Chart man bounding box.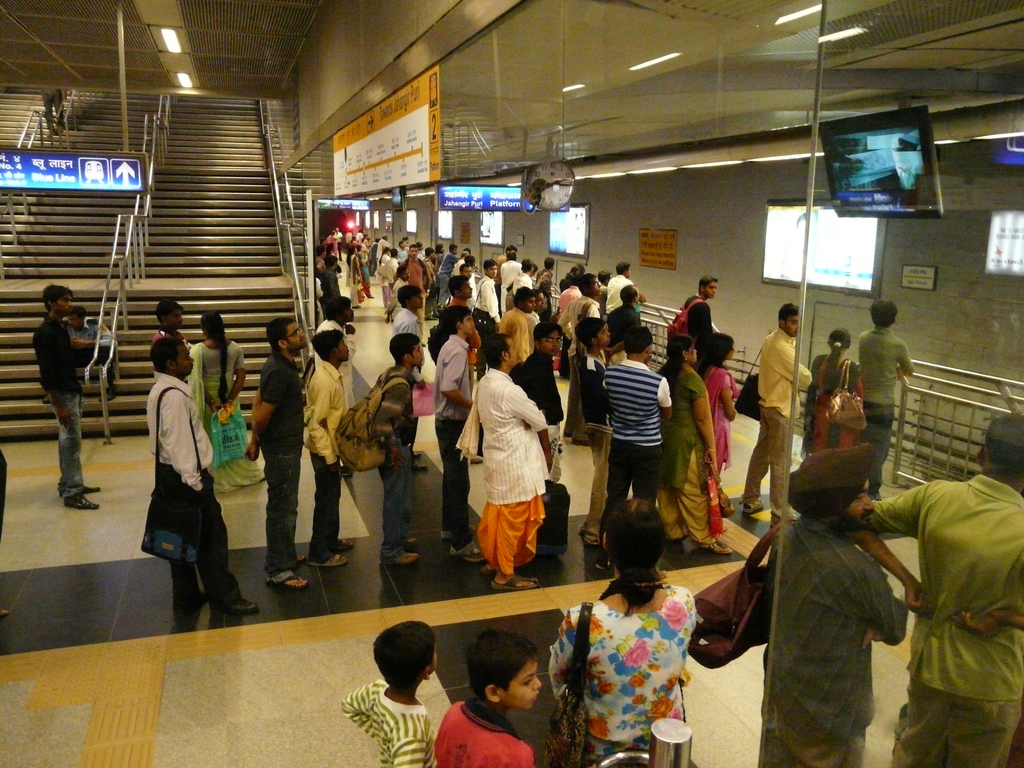
Charted: [x1=591, y1=269, x2=612, y2=321].
